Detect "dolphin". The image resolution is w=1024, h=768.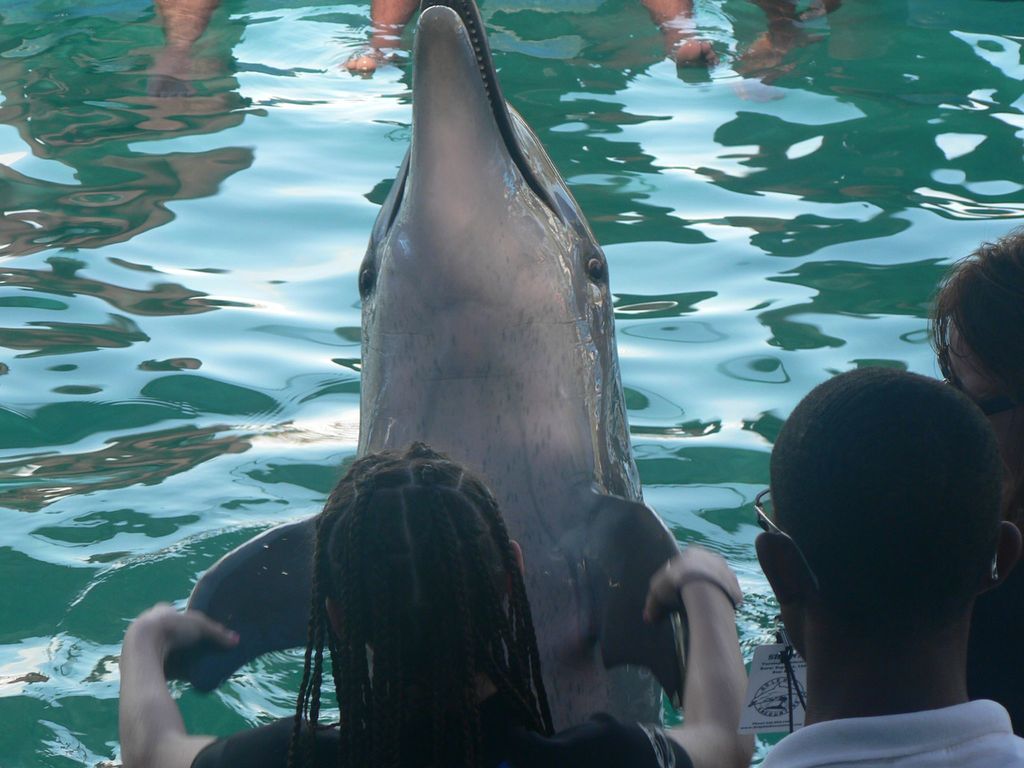
(164,0,693,737).
